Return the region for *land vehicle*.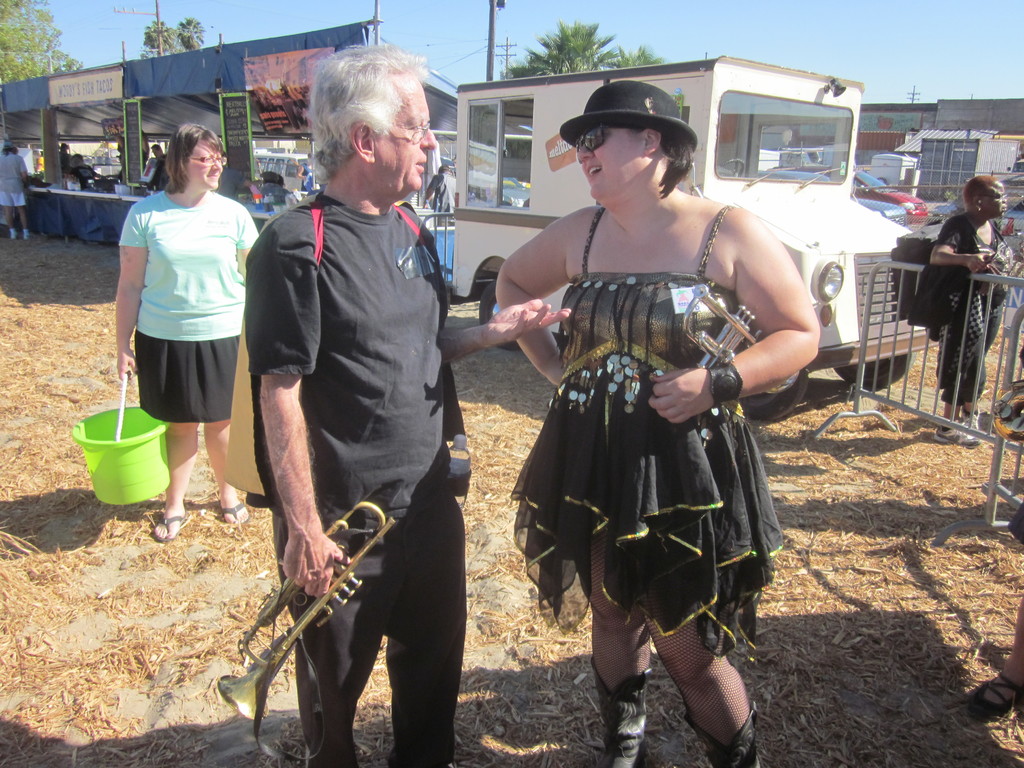
{"left": 500, "top": 175, "right": 530, "bottom": 204}.
